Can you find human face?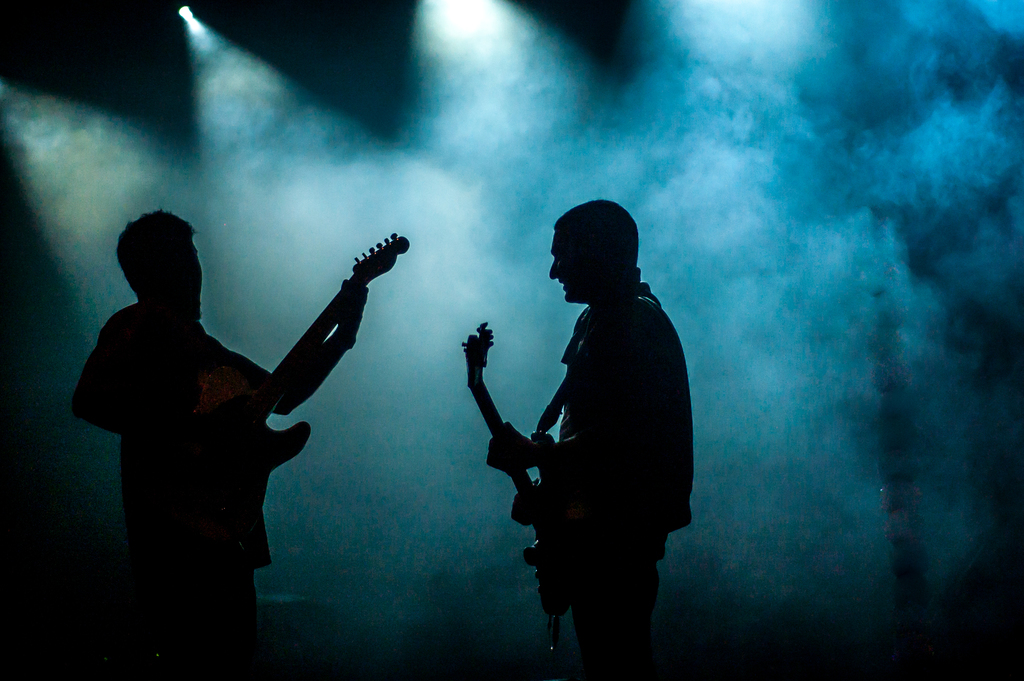
Yes, bounding box: bbox(550, 230, 596, 305).
